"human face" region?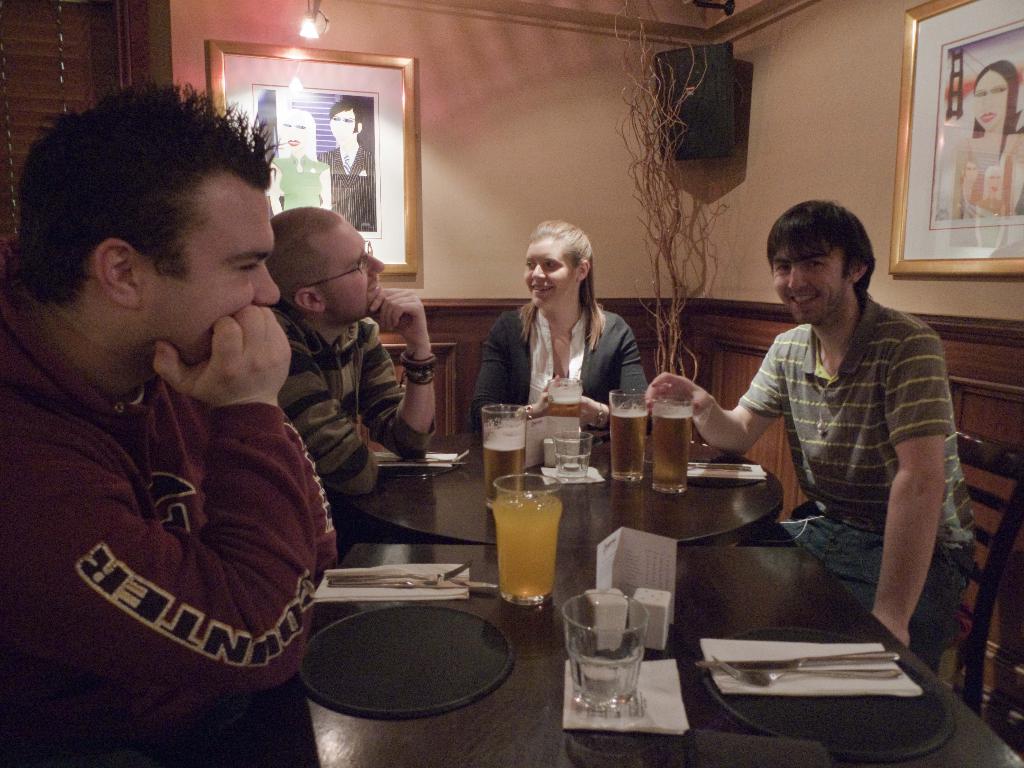
[left=774, top=237, right=845, bottom=322]
